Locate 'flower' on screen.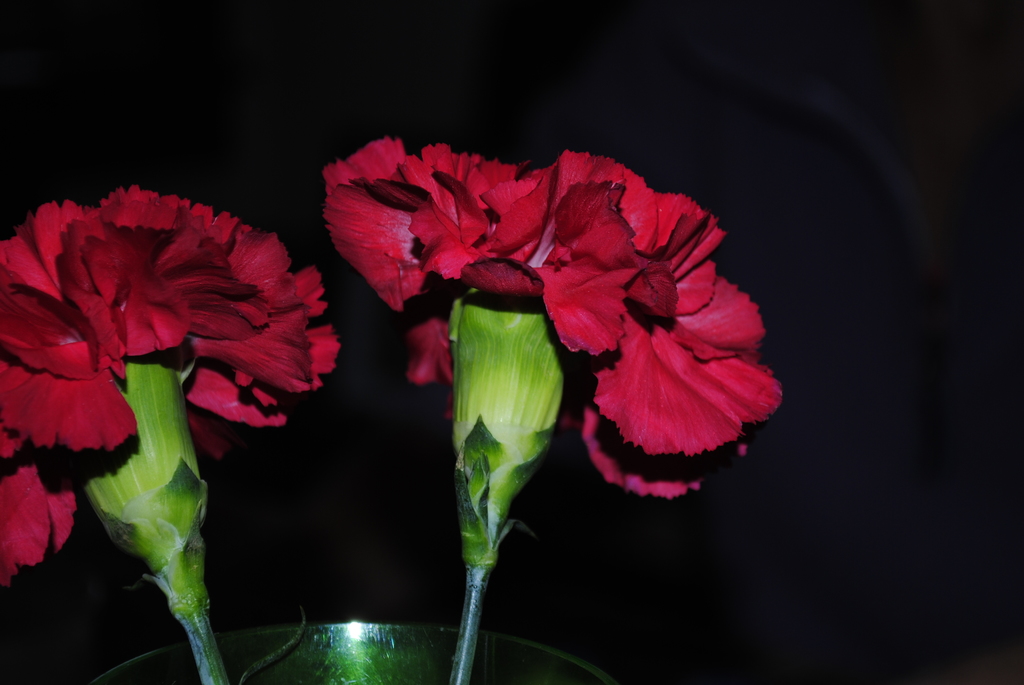
On screen at <bbox>310, 131, 776, 487</bbox>.
